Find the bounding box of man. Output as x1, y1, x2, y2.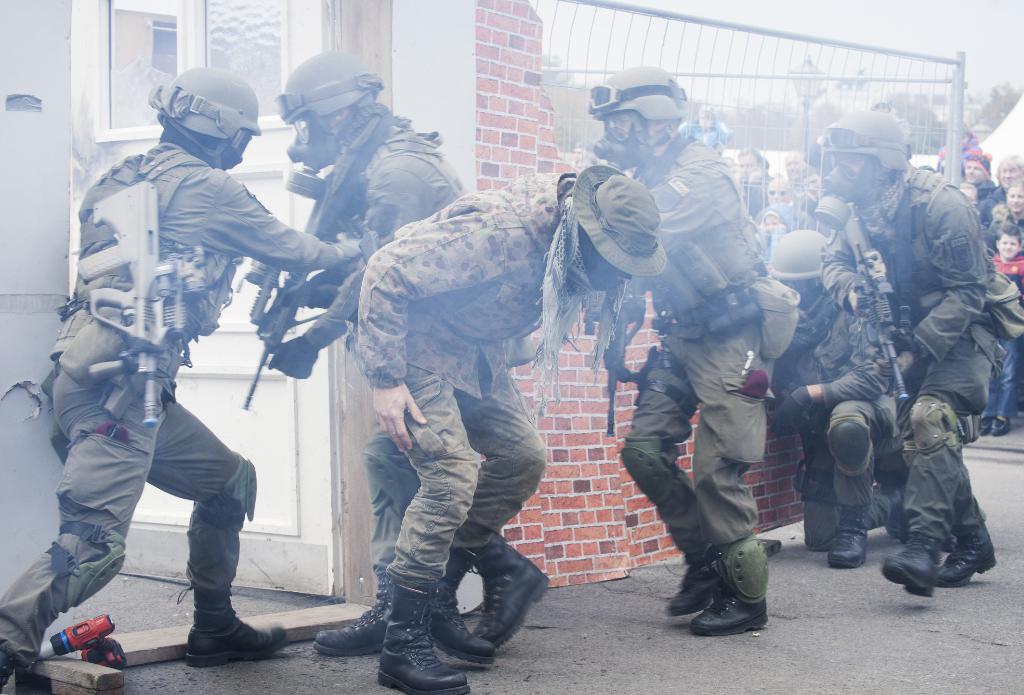
819, 105, 1023, 589.
